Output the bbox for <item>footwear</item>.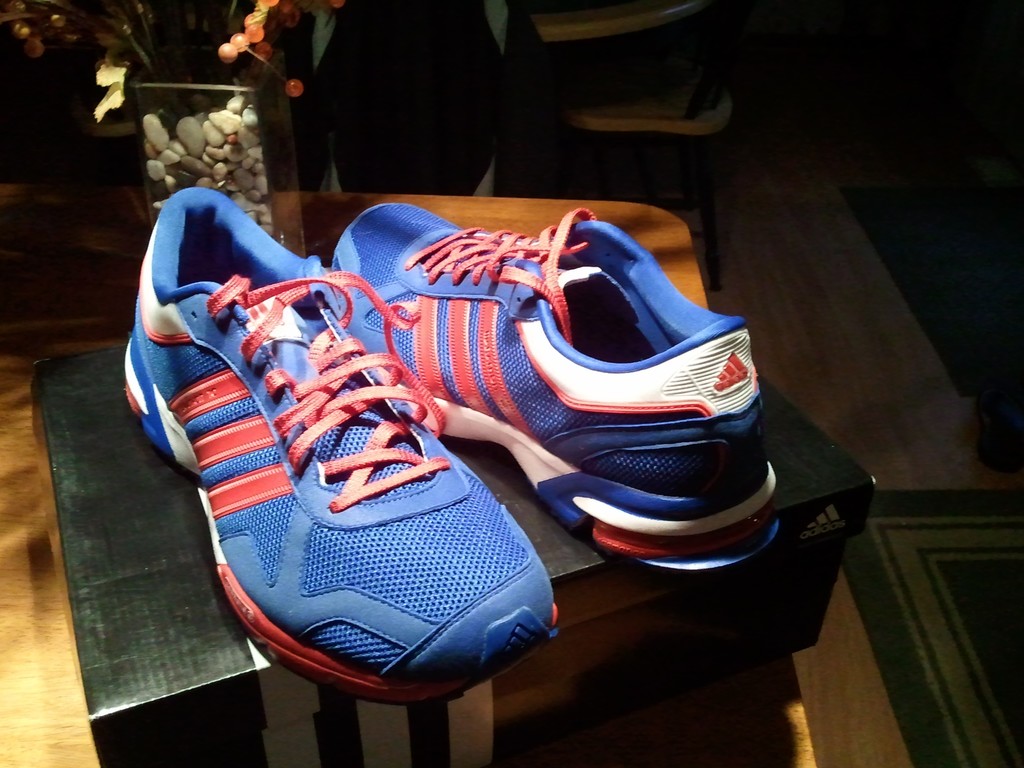
x1=329, y1=207, x2=787, y2=568.
